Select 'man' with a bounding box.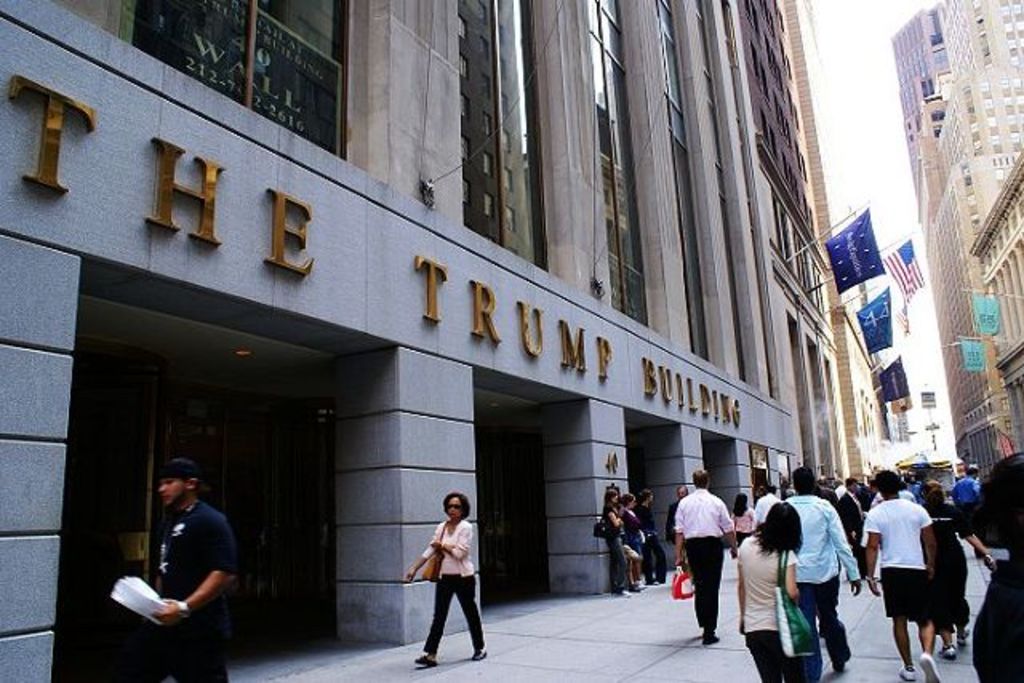
locate(666, 473, 762, 646).
